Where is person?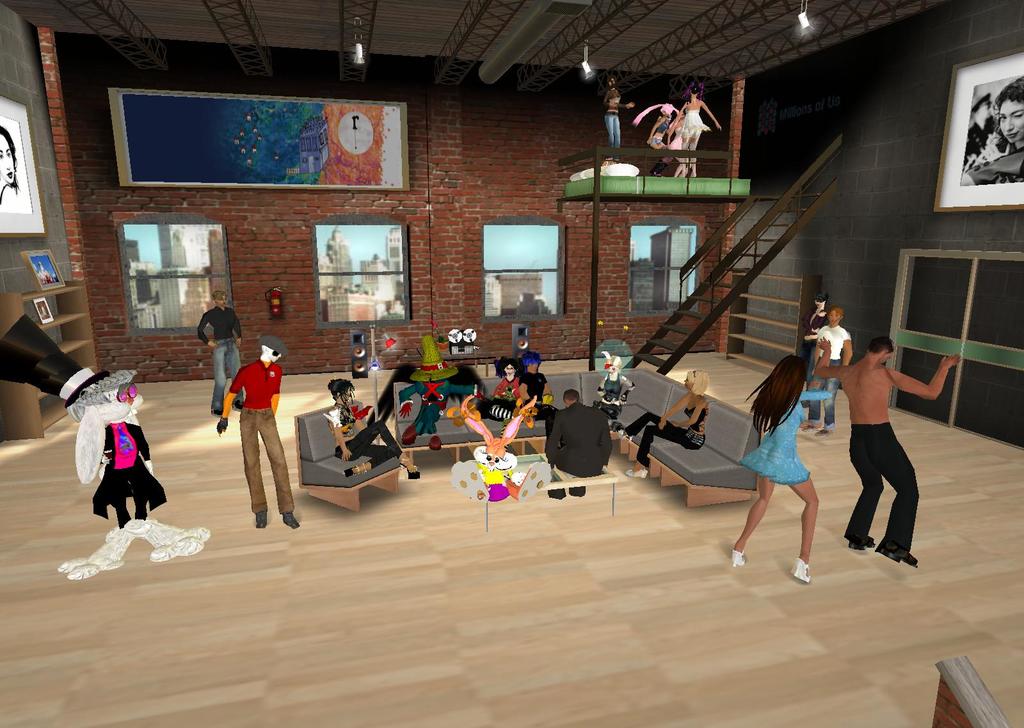
811:339:966:569.
